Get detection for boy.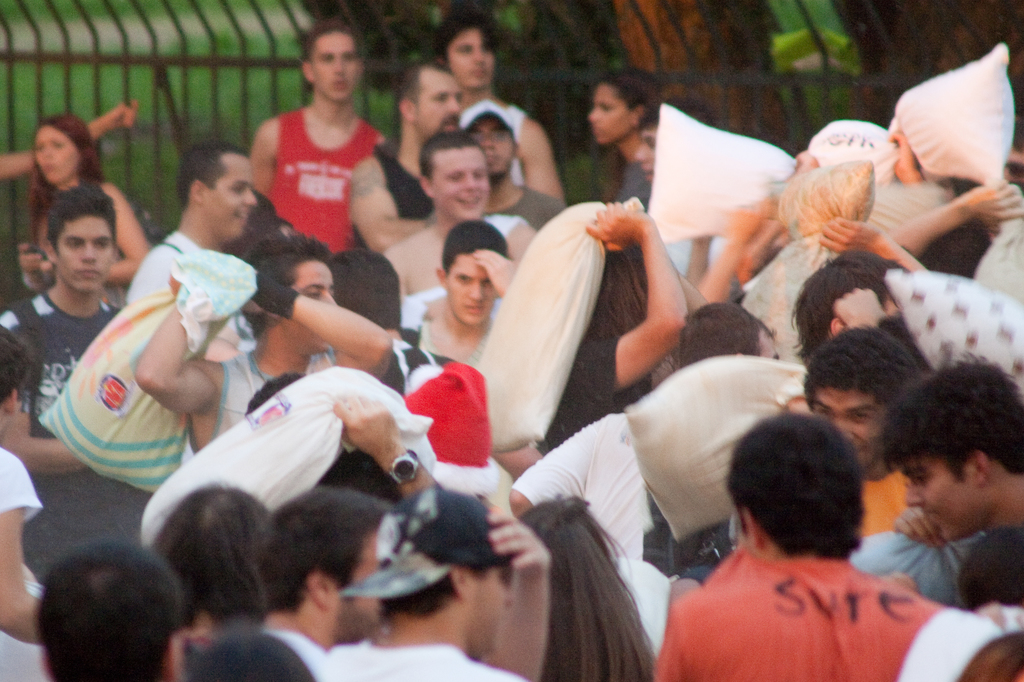
Detection: 249/19/390/255.
